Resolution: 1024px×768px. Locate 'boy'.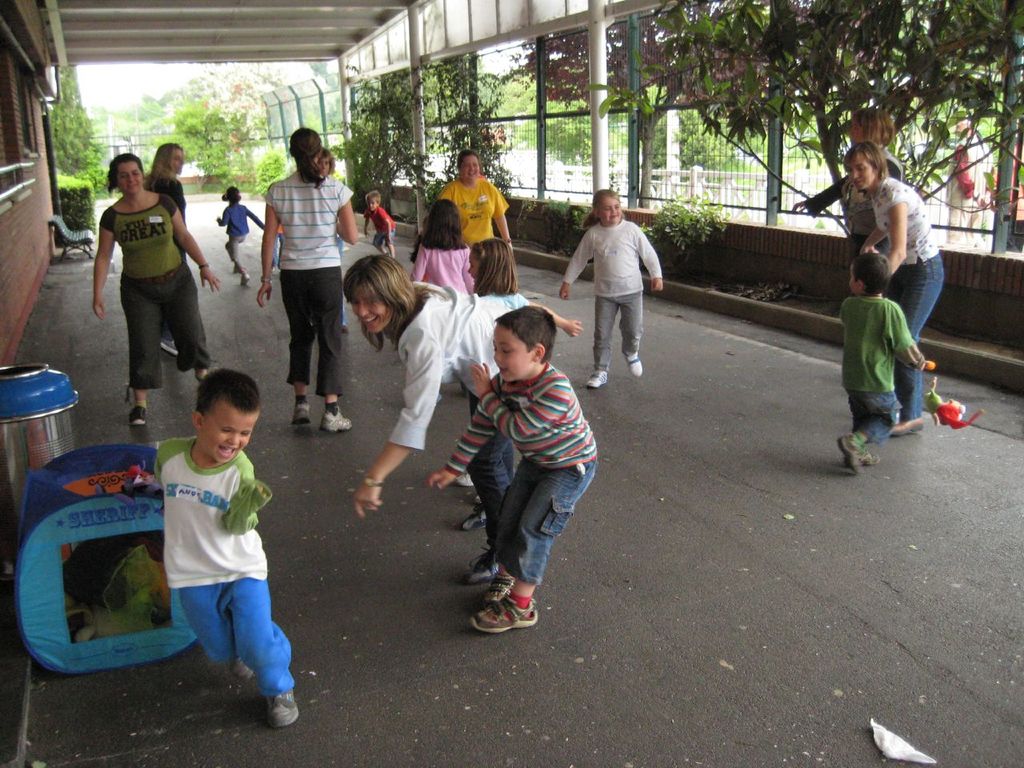
[left=416, top=297, right=592, bottom=630].
